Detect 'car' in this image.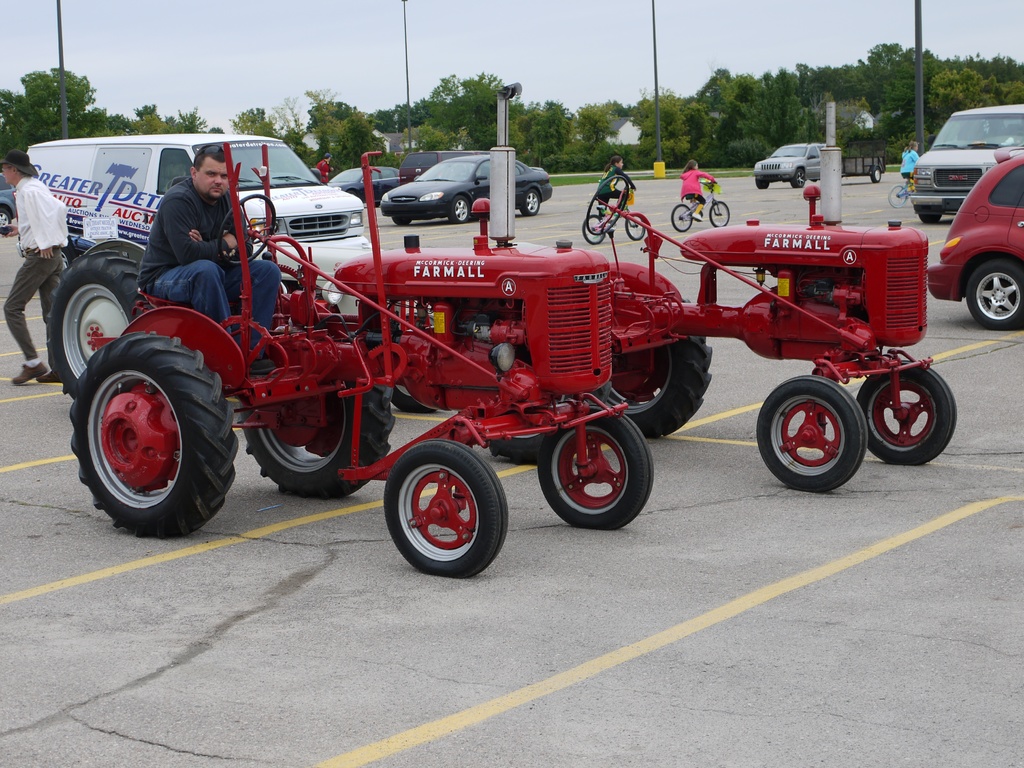
Detection: pyautogui.locateOnScreen(391, 147, 480, 184).
